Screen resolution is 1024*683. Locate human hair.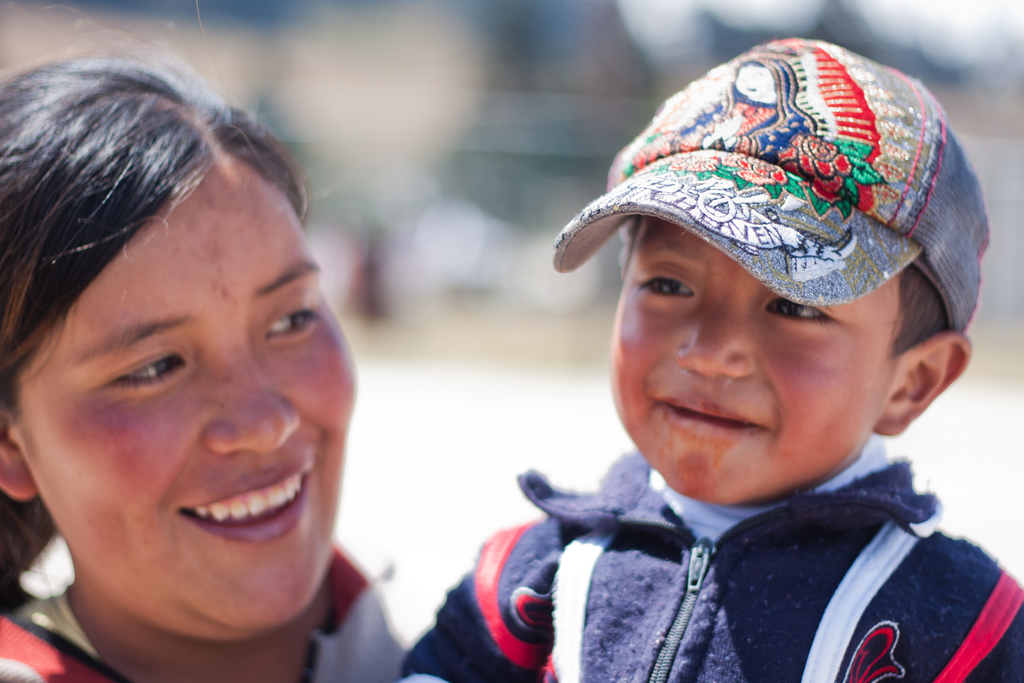
locate(1, 60, 358, 598).
